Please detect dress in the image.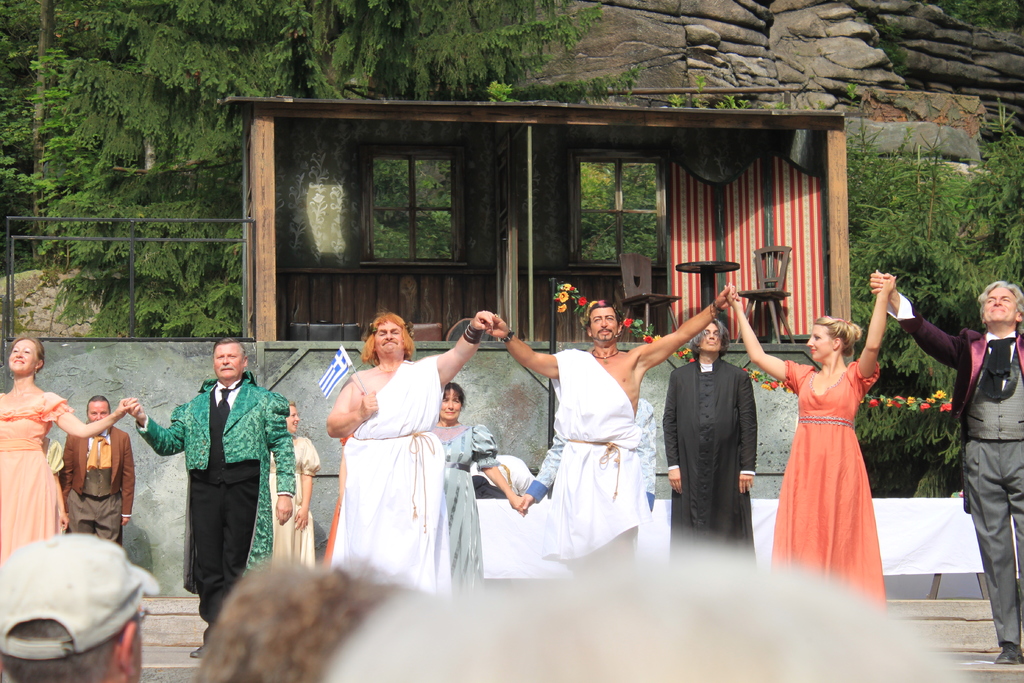
detection(769, 362, 886, 614).
